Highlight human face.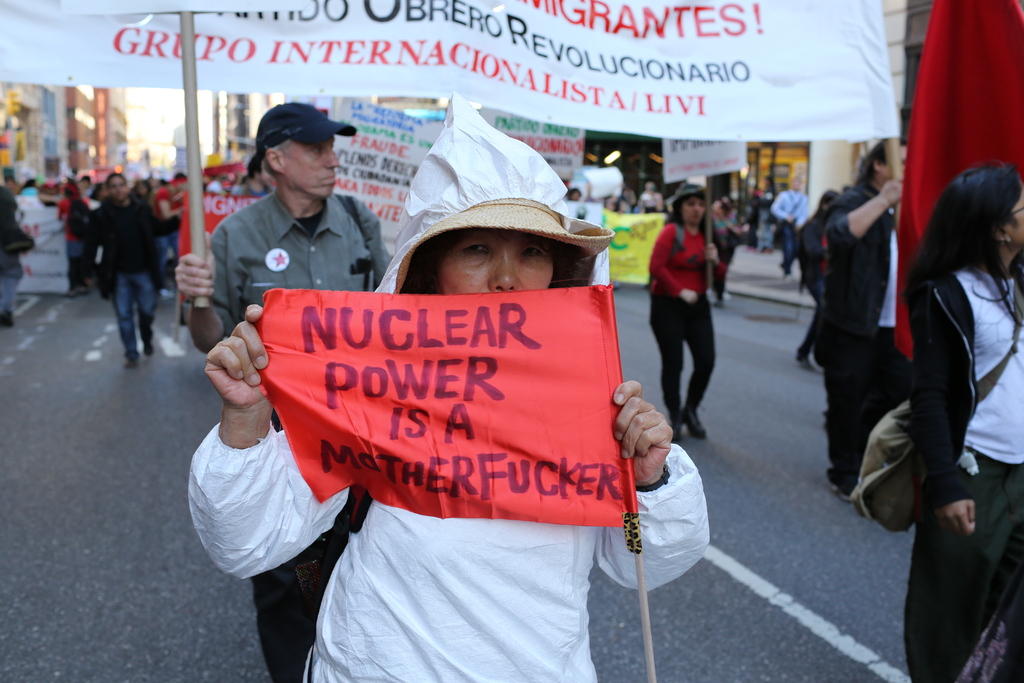
Highlighted region: detection(105, 176, 130, 202).
